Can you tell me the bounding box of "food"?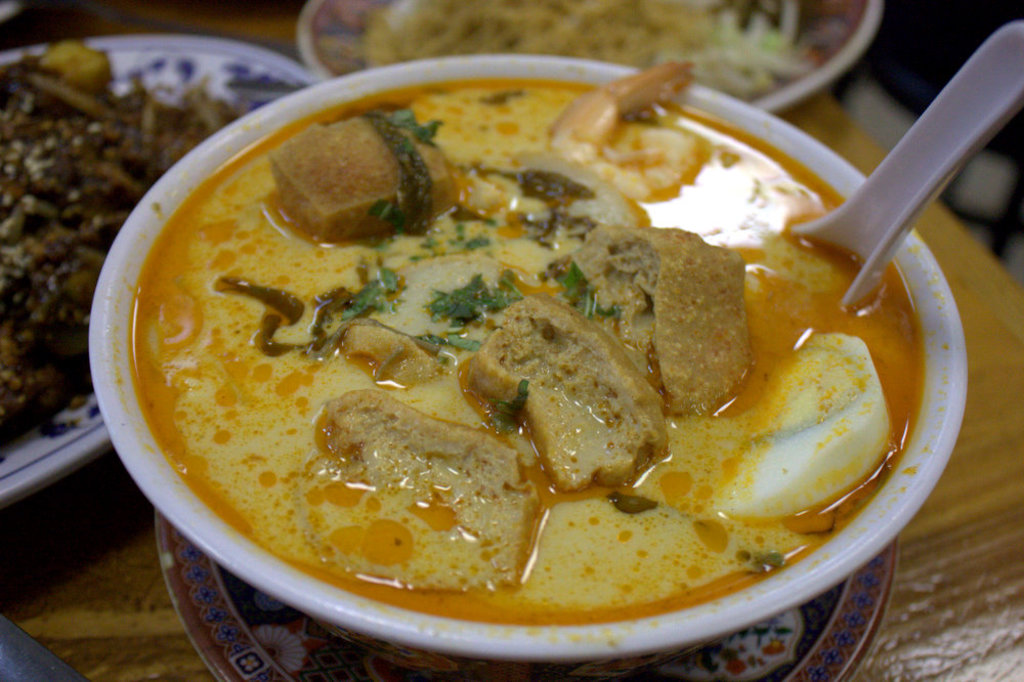
[0, 39, 247, 456].
